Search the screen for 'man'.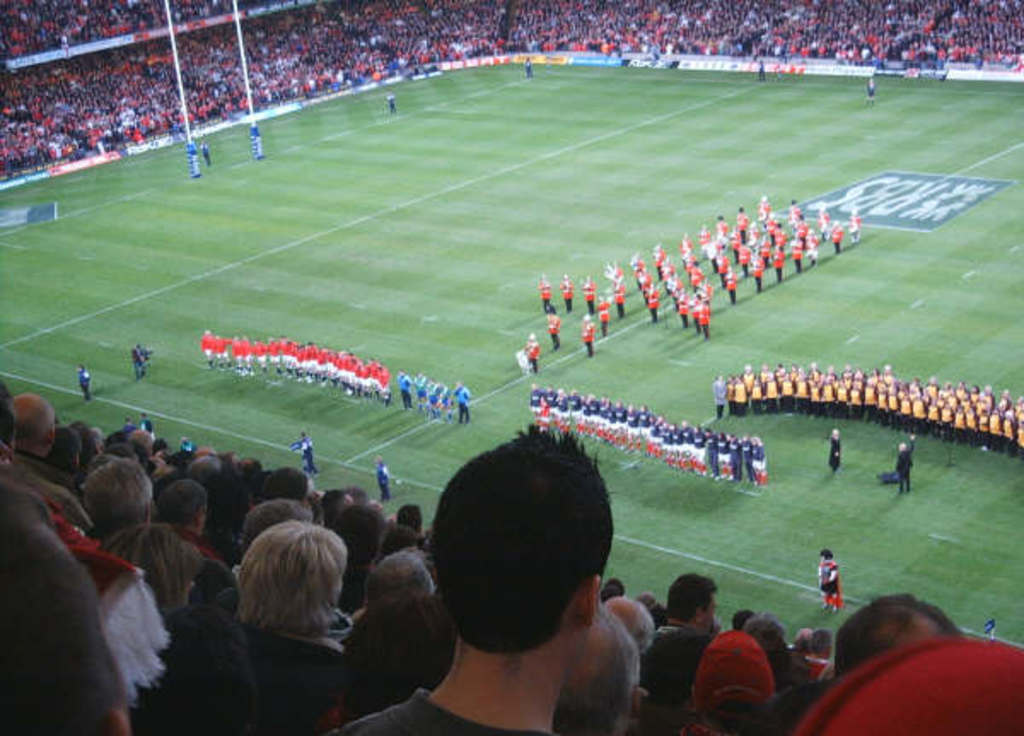
Found at {"left": 82, "top": 369, "right": 94, "bottom": 406}.
